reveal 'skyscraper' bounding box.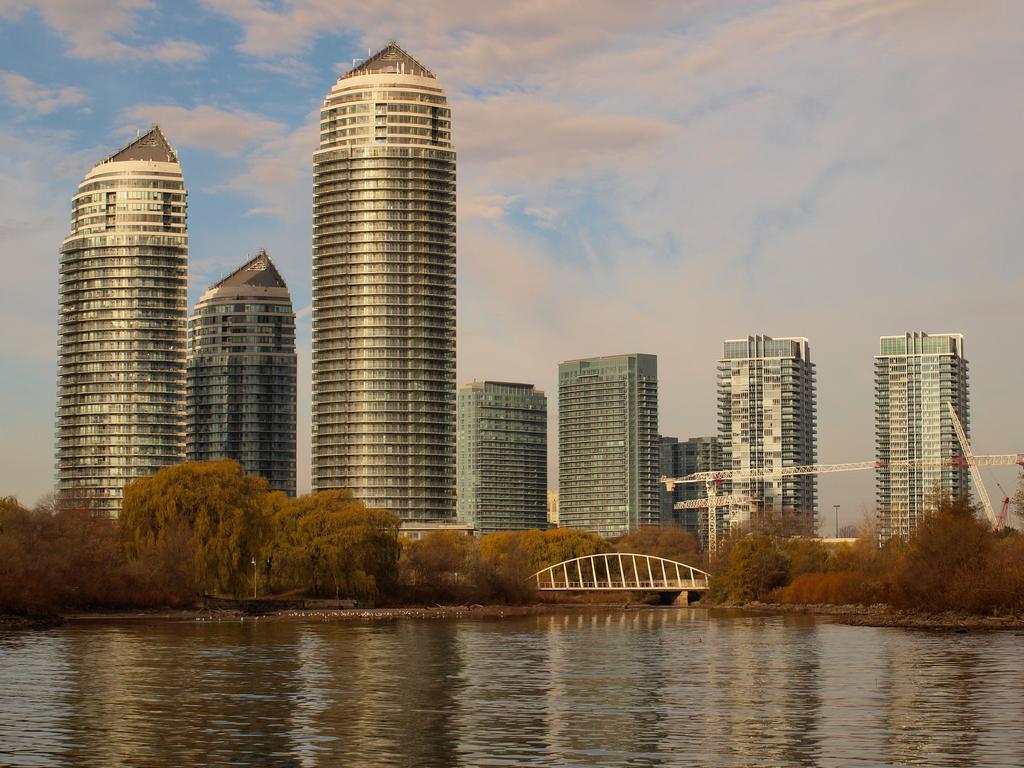
Revealed: x1=310 y1=45 x2=455 y2=526.
